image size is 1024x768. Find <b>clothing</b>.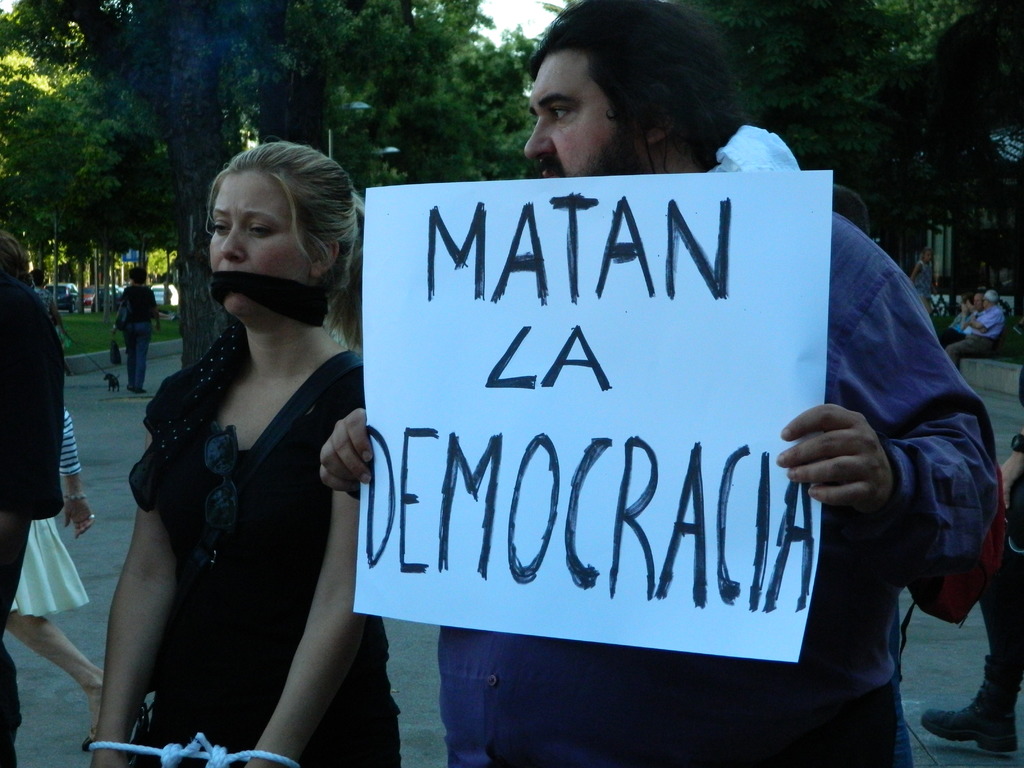
l=3, t=412, r=93, b=617.
